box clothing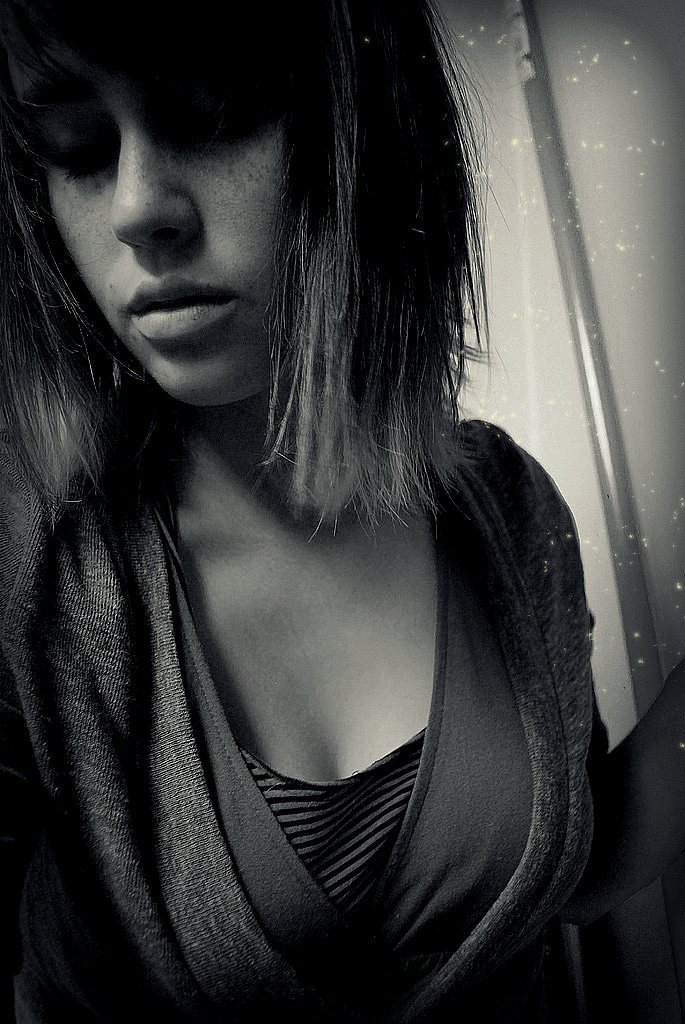
22, 250, 618, 999
